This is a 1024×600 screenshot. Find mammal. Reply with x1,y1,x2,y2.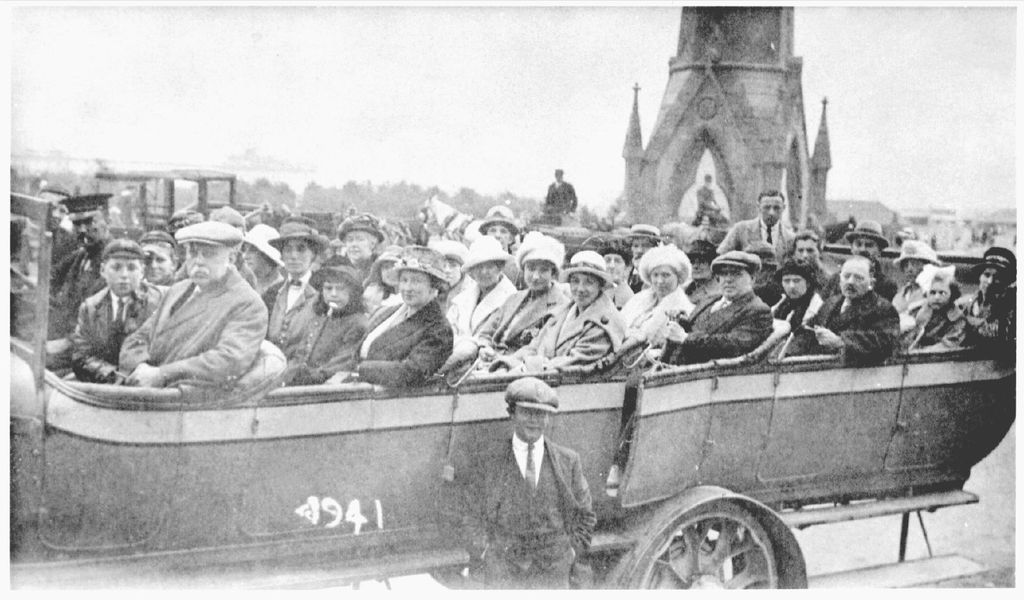
348,258,461,400.
